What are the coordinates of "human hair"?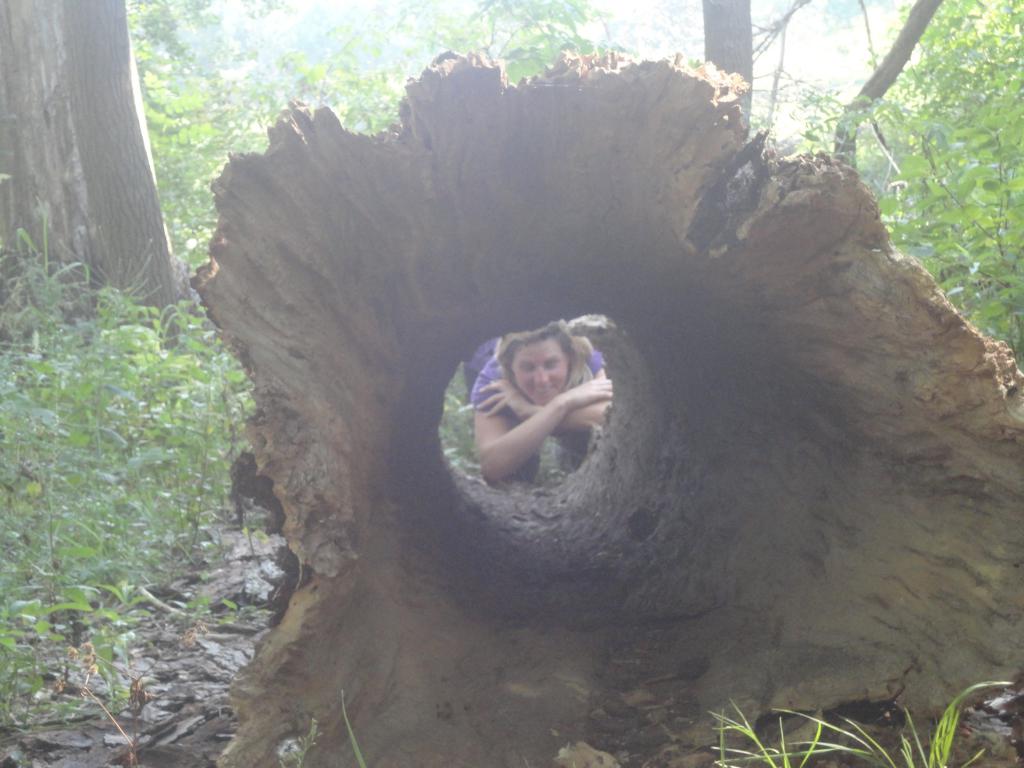
box=[488, 315, 591, 400].
